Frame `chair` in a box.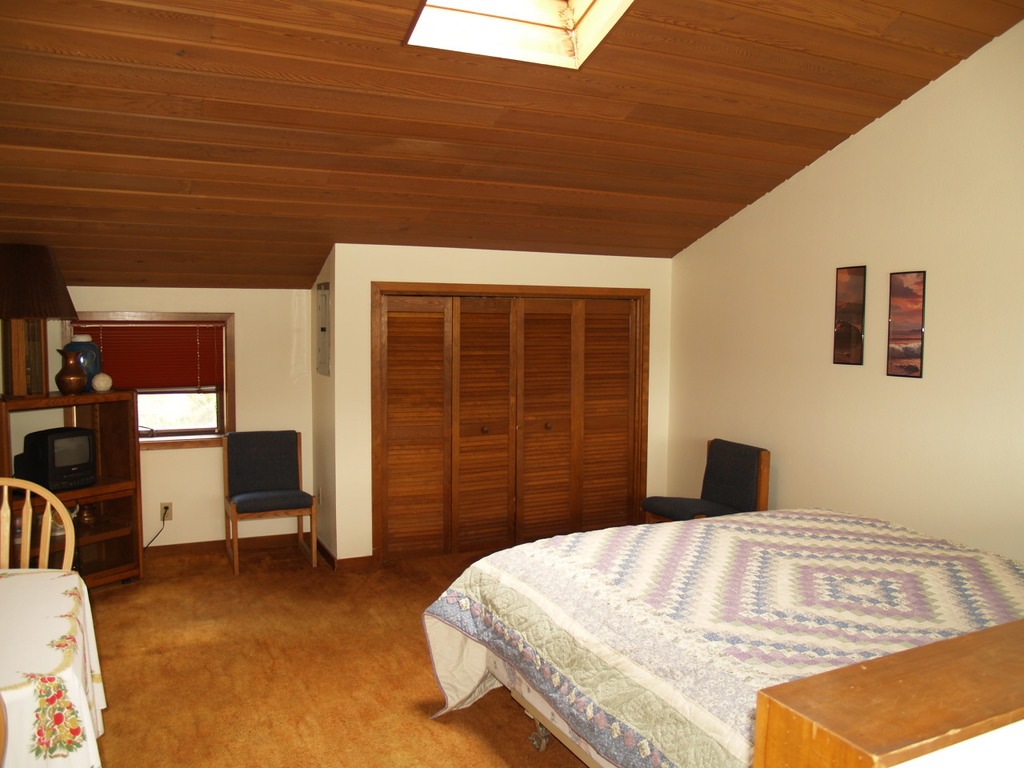
[x1=0, y1=476, x2=73, y2=570].
